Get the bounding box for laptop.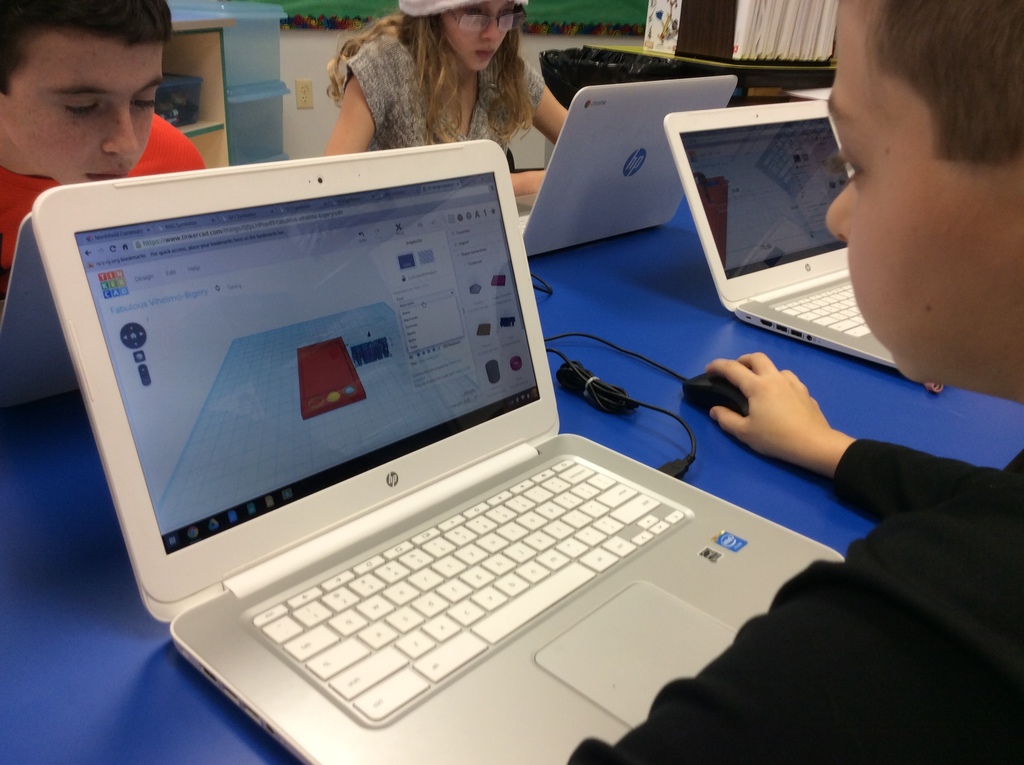
522, 77, 739, 257.
